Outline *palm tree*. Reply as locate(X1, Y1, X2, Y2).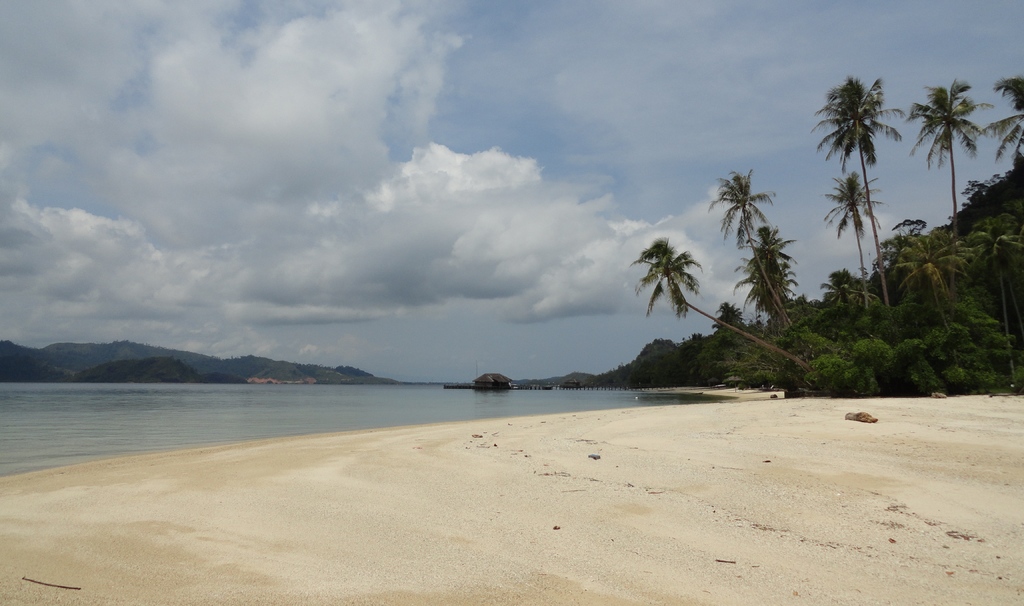
locate(716, 170, 771, 294).
